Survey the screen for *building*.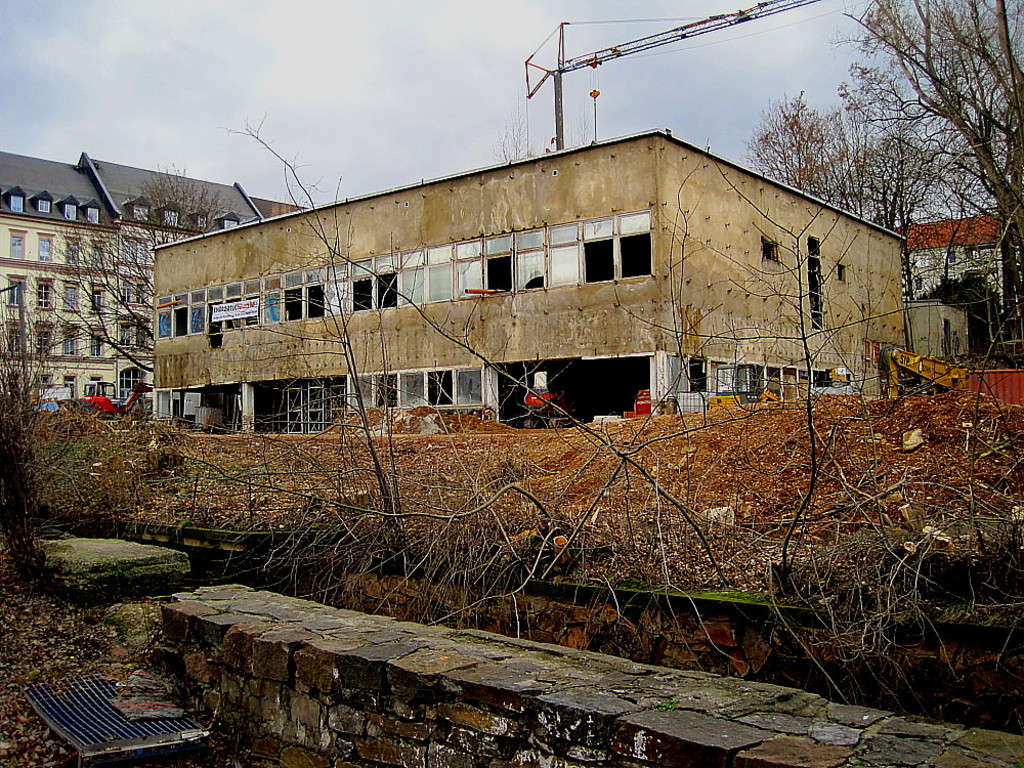
Survey found: bbox=[153, 129, 896, 427].
